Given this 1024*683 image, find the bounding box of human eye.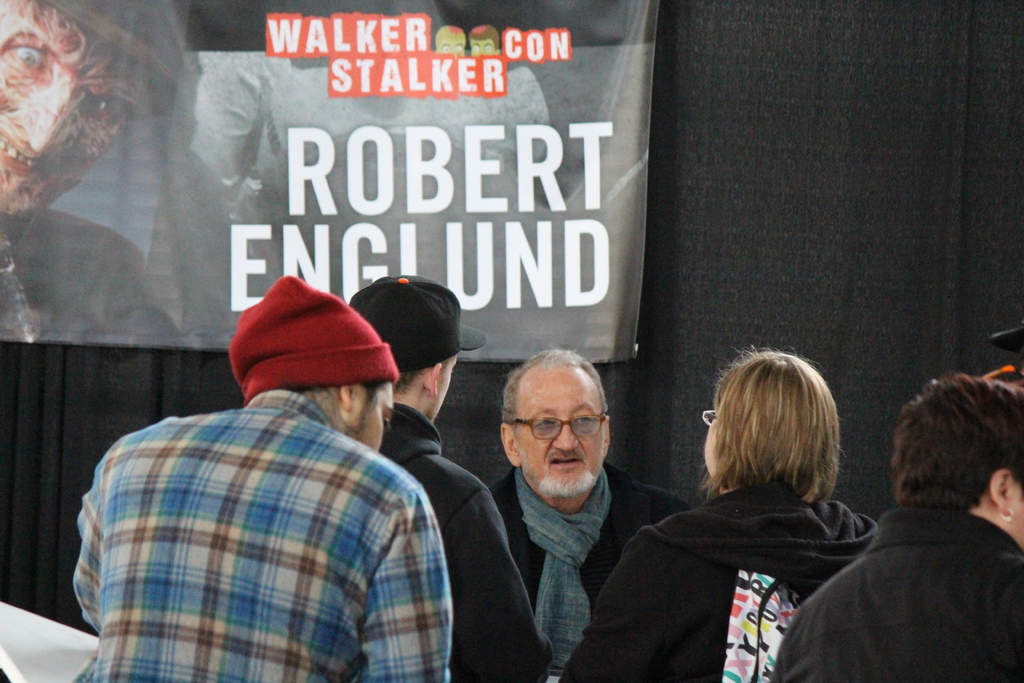
(5, 40, 47, 68).
